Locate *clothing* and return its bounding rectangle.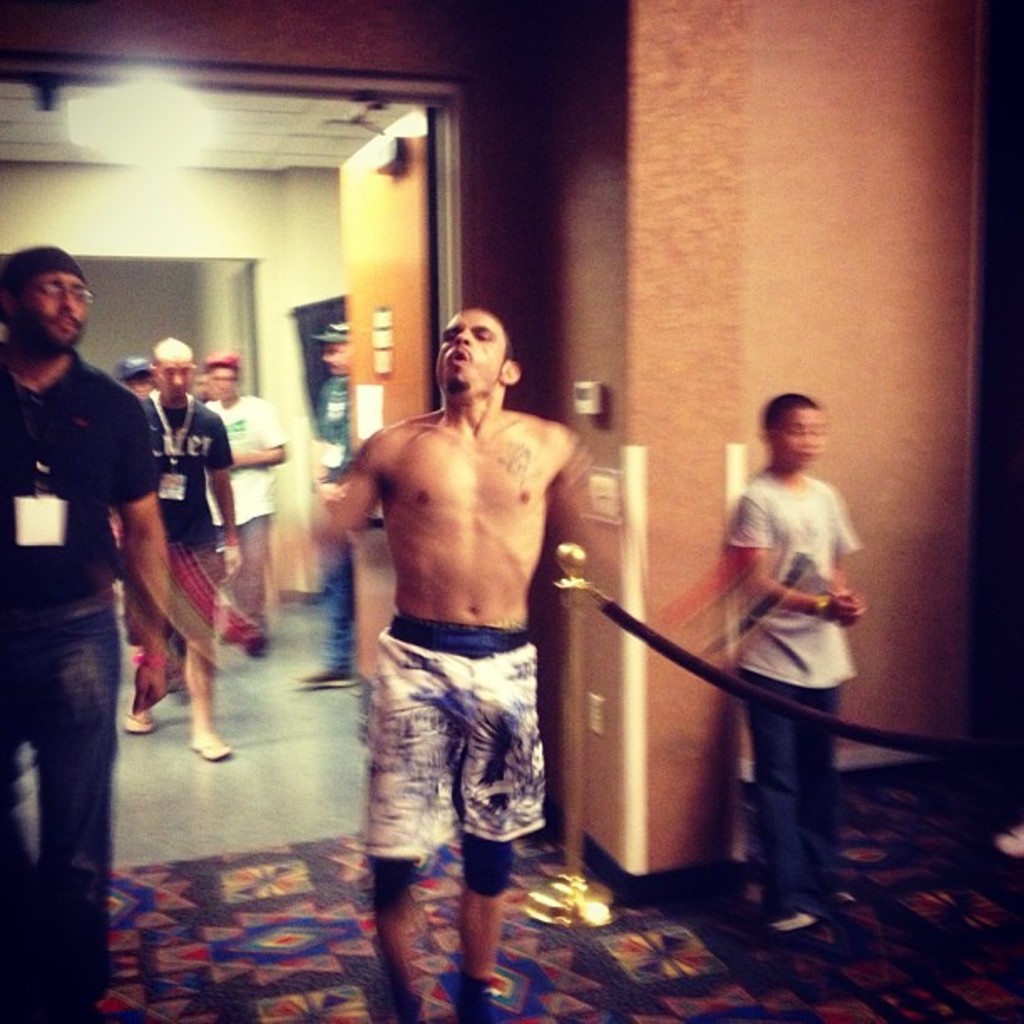
<box>305,373,358,669</box>.
